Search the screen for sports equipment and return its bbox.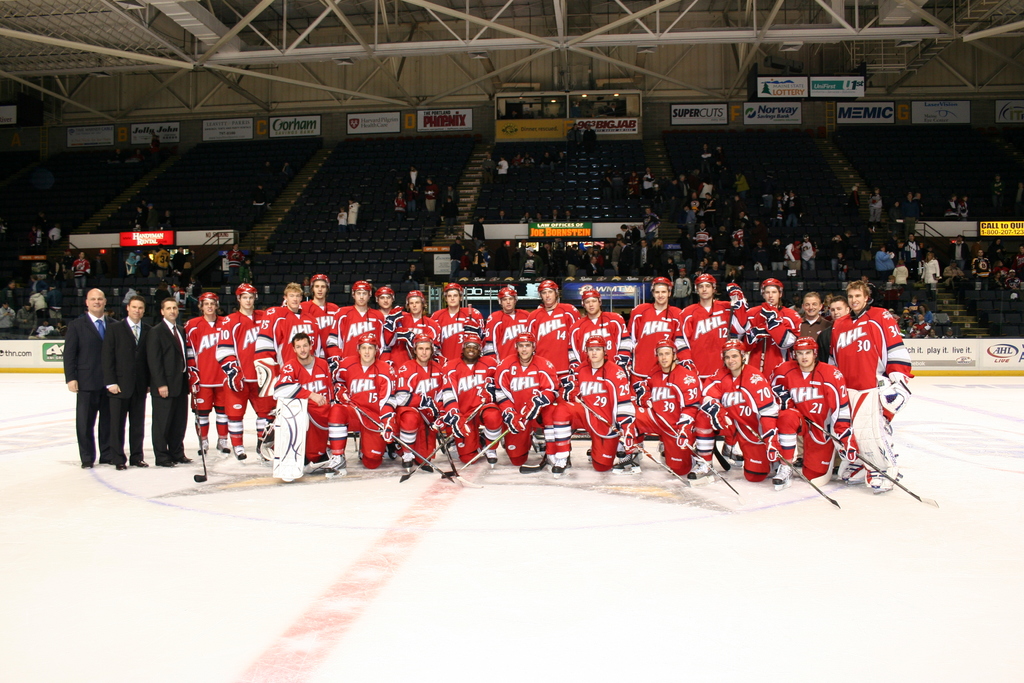
Found: {"x1": 496, "y1": 284, "x2": 515, "y2": 299}.
